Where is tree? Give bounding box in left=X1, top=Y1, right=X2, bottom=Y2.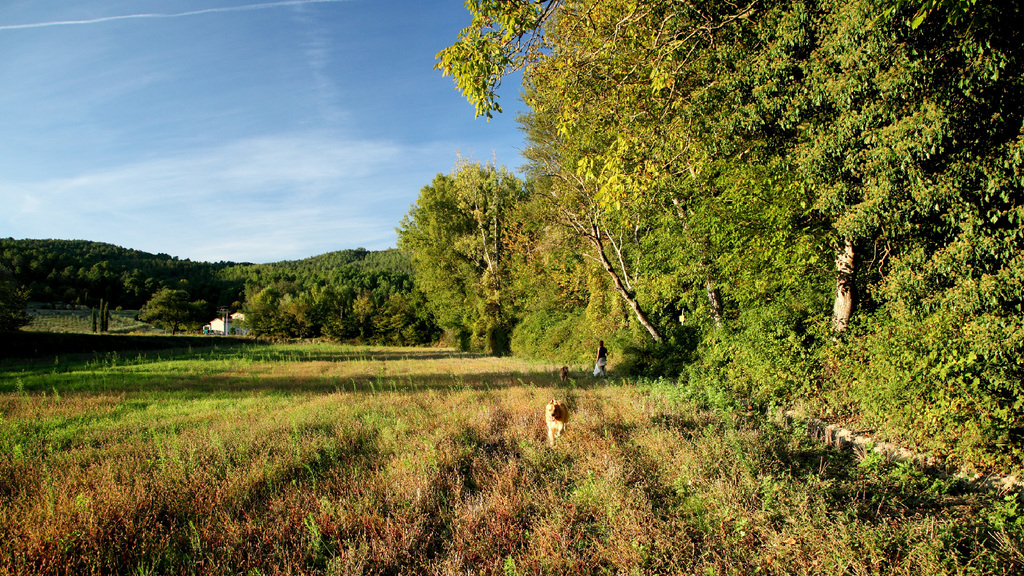
left=399, top=133, right=527, bottom=337.
